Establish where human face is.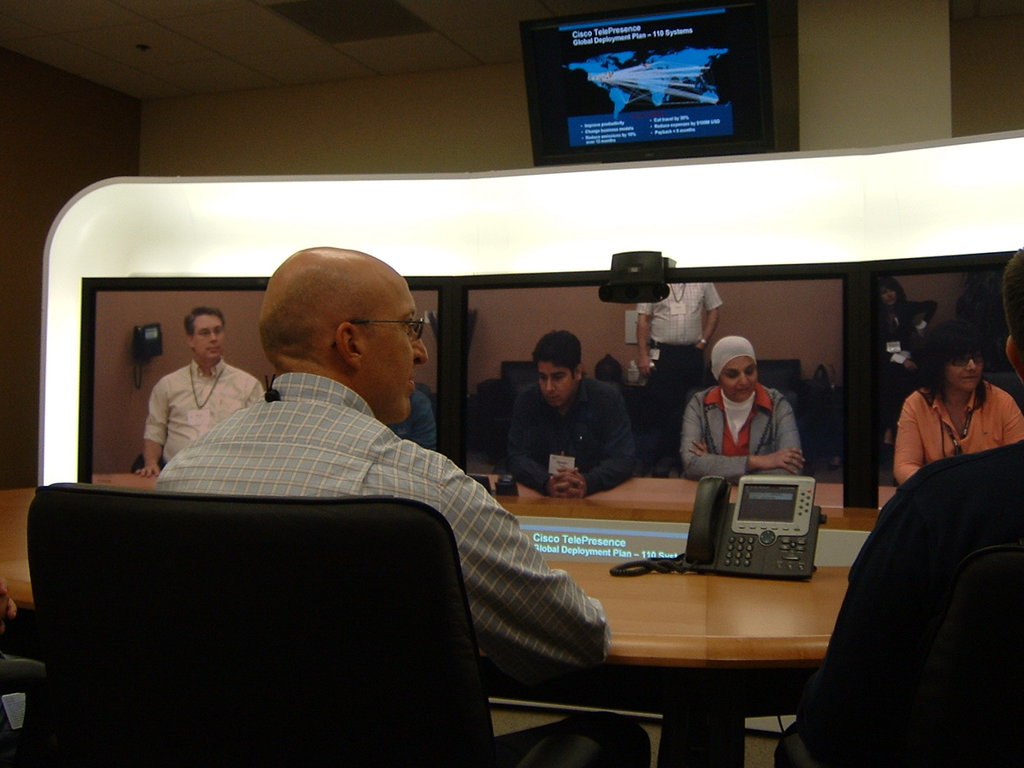
Established at 721 358 756 401.
